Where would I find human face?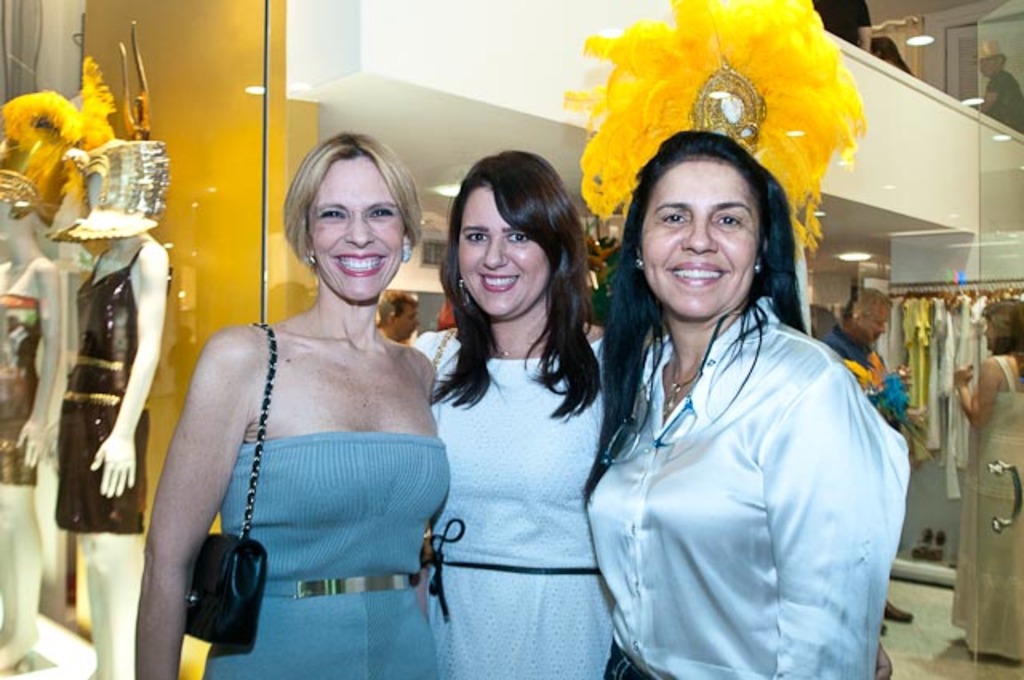
At pyautogui.locateOnScreen(307, 157, 405, 301).
